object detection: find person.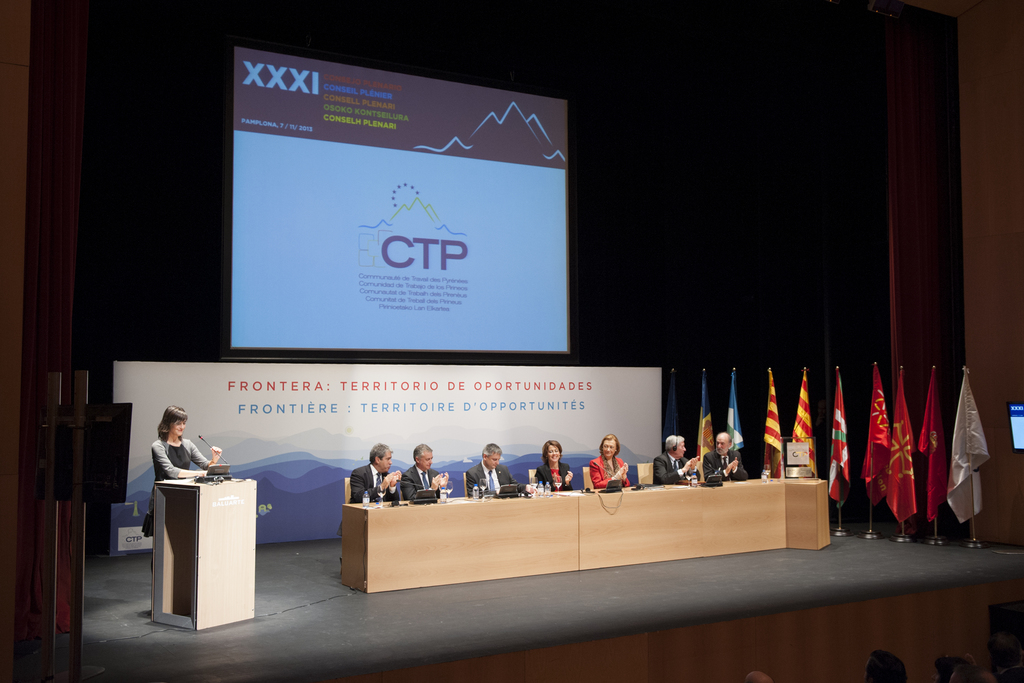
{"x1": 344, "y1": 447, "x2": 407, "y2": 514}.
